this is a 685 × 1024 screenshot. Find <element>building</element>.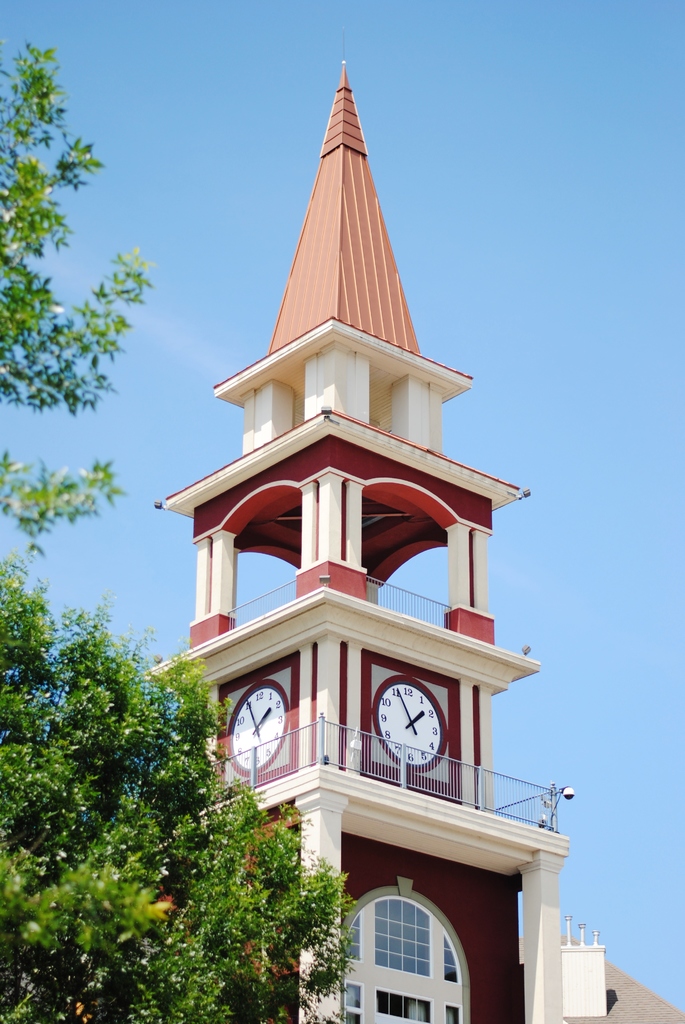
Bounding box: pyautogui.locateOnScreen(136, 62, 684, 1023).
